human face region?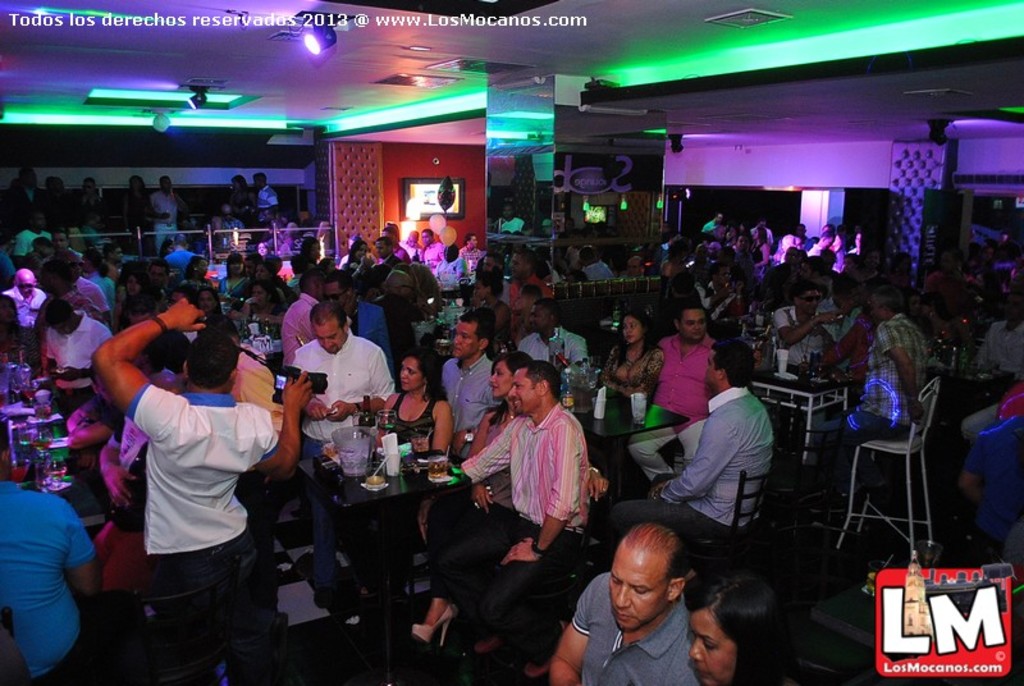
(x1=372, y1=239, x2=389, y2=253)
